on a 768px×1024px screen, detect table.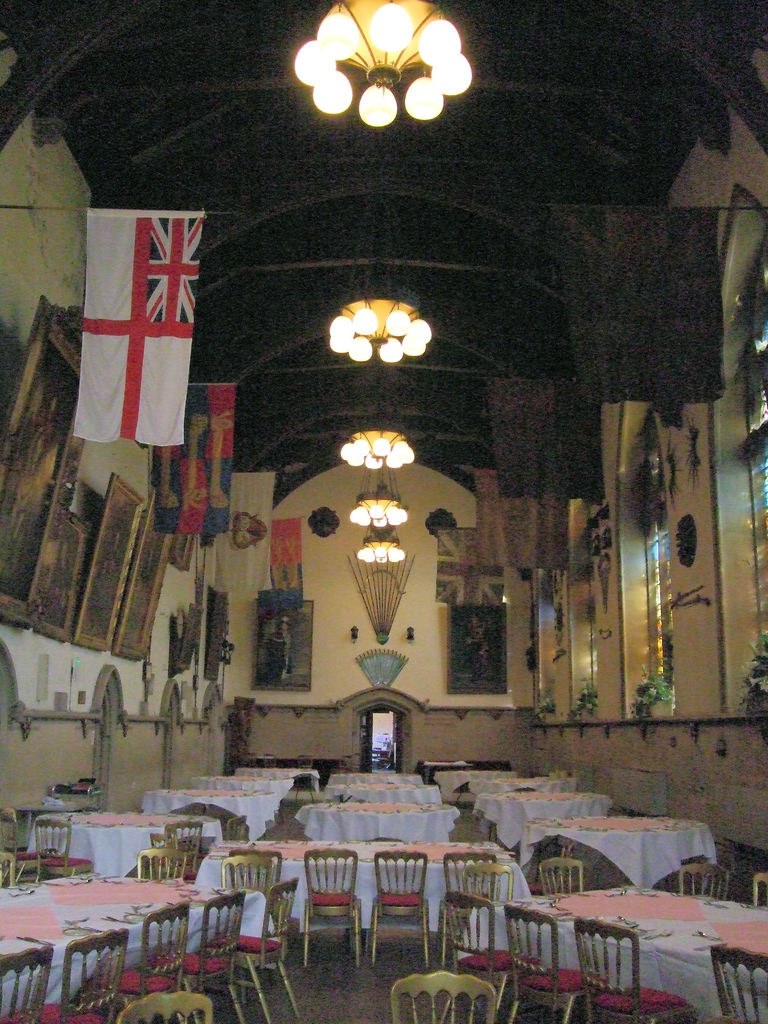
x1=193 y1=836 x2=534 y2=929.
